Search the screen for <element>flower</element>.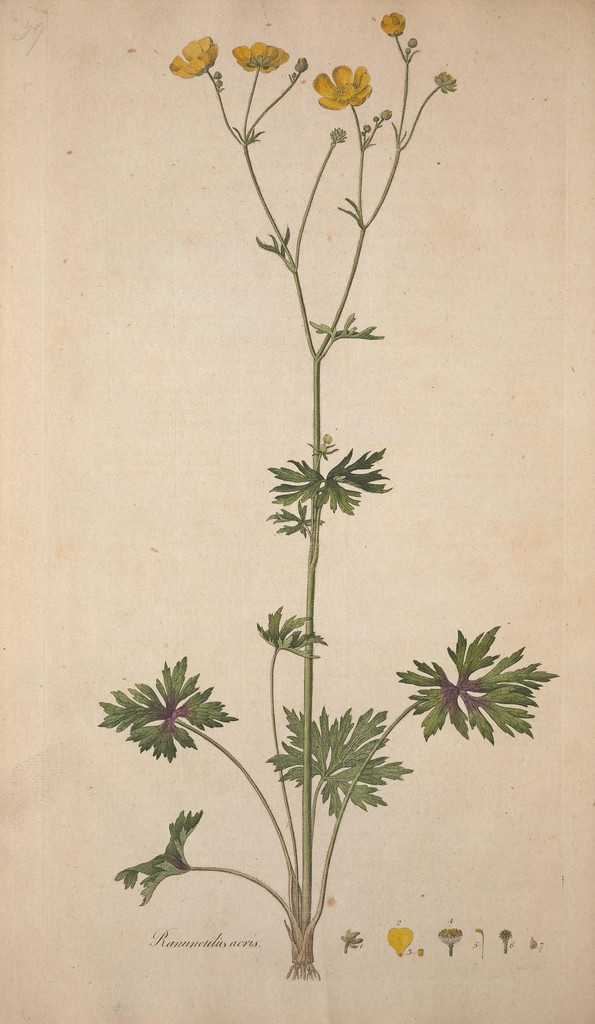
Found at (234, 46, 293, 70).
